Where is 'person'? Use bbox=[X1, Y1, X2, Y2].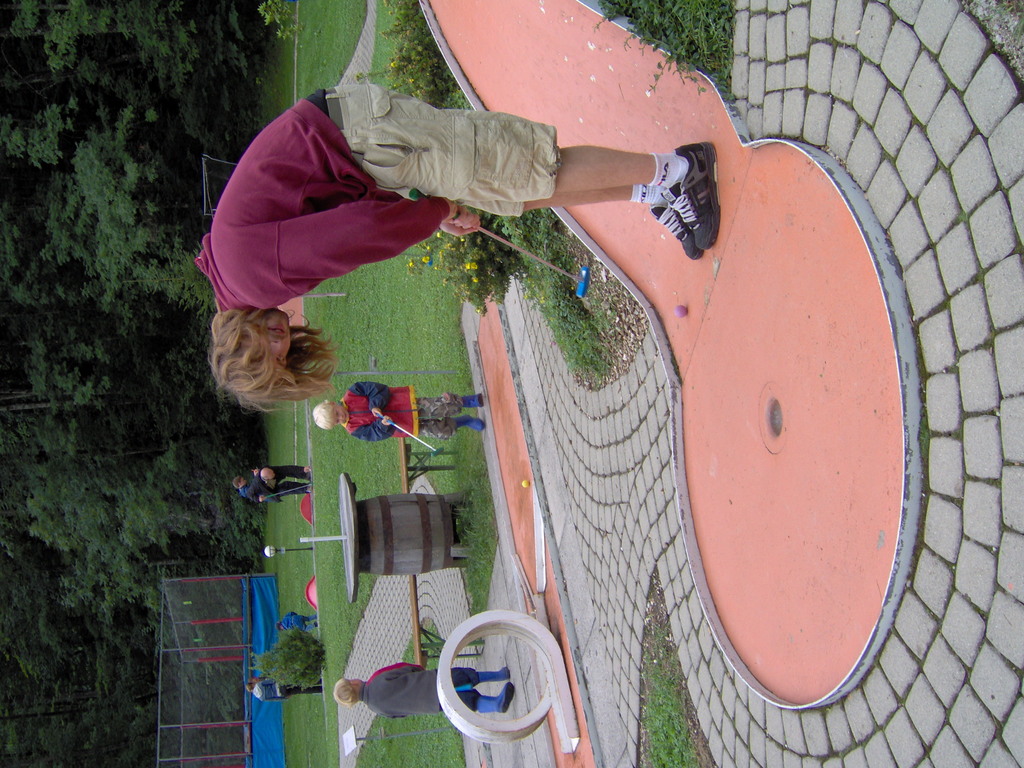
bbox=[234, 476, 312, 505].
